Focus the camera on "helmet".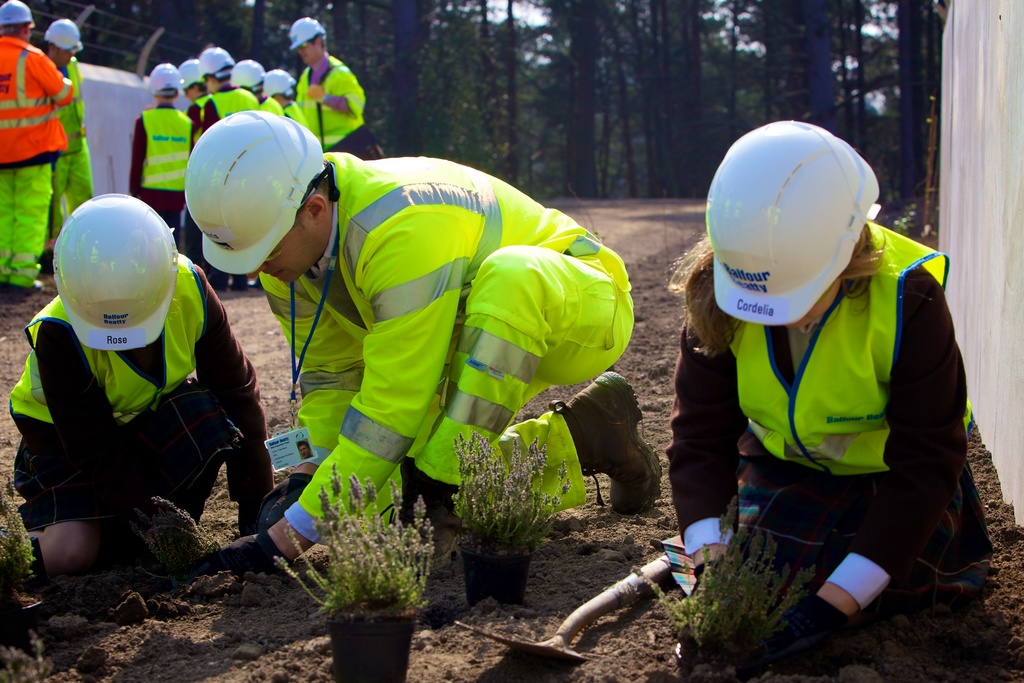
Focus region: [163, 106, 323, 277].
